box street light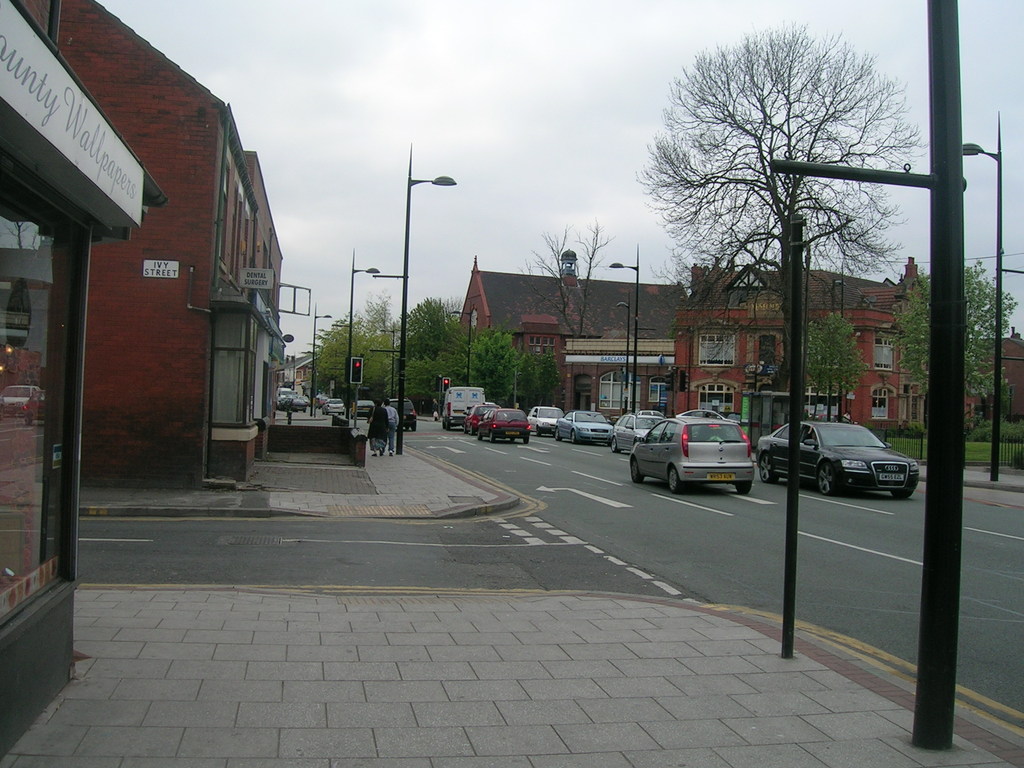
rect(603, 232, 641, 407)
